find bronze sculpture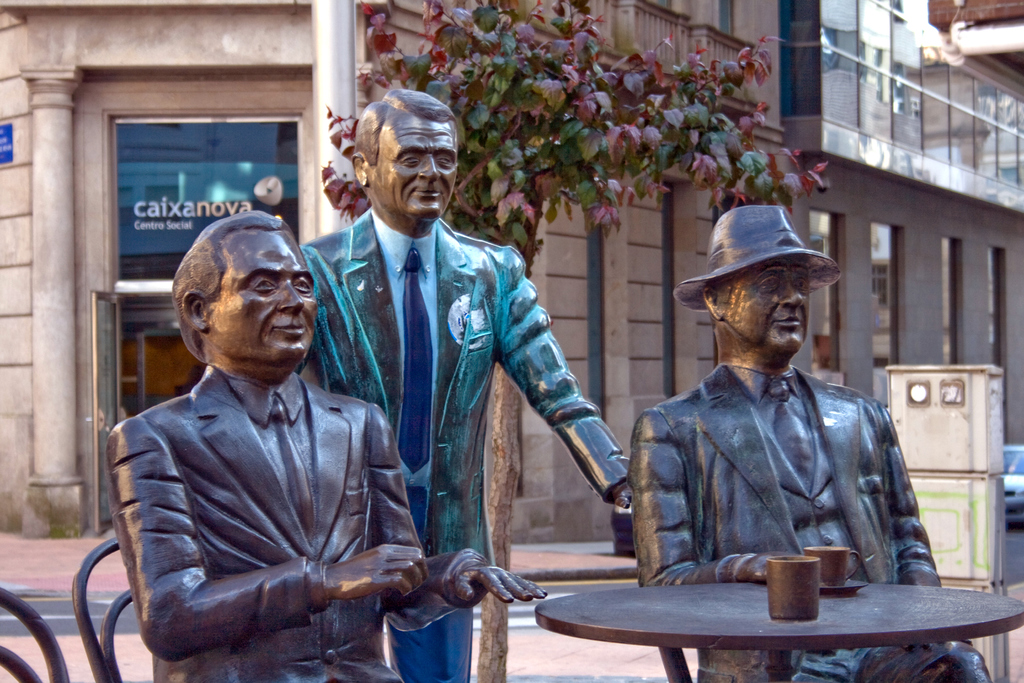
636, 205, 992, 678
